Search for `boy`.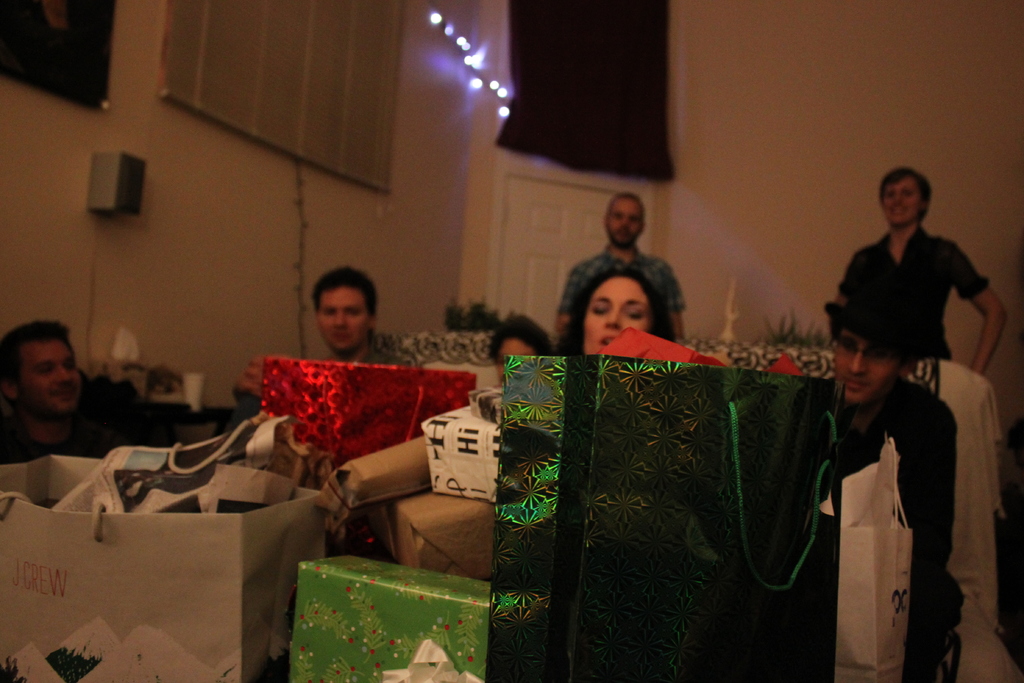
Found at l=307, t=268, r=401, b=366.
